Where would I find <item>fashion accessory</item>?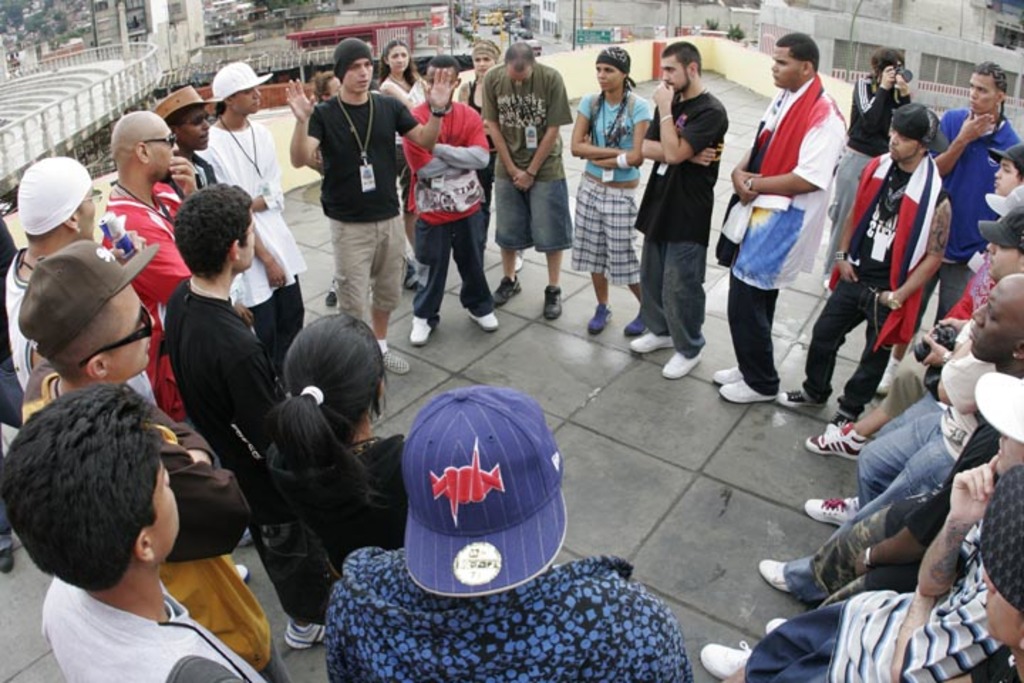
At 872:297:878:339.
